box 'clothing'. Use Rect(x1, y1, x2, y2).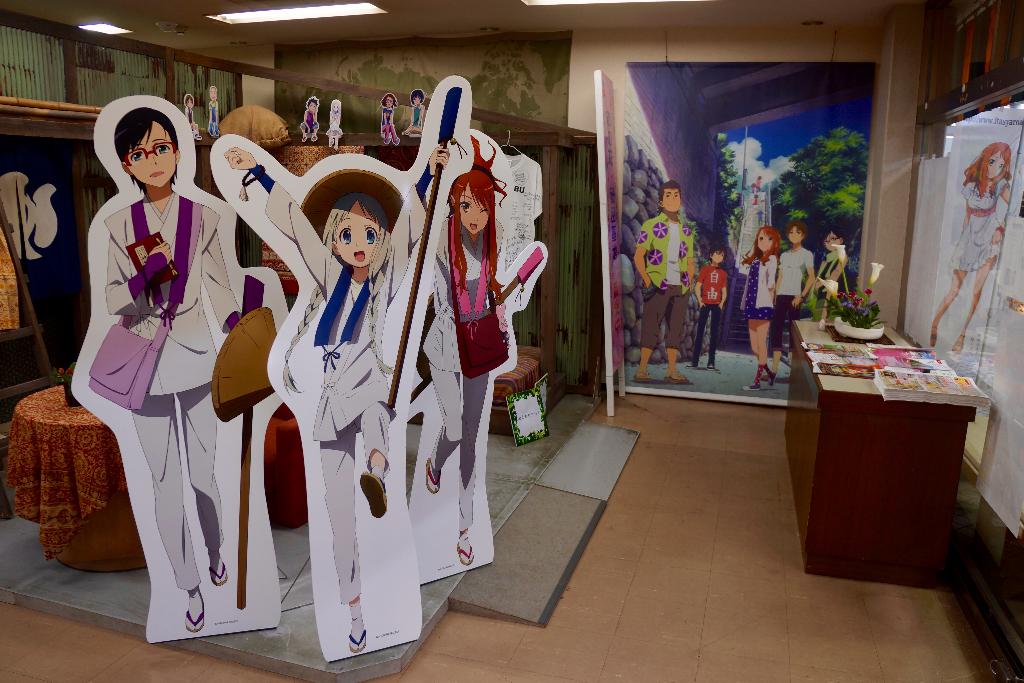
Rect(758, 211, 763, 224).
